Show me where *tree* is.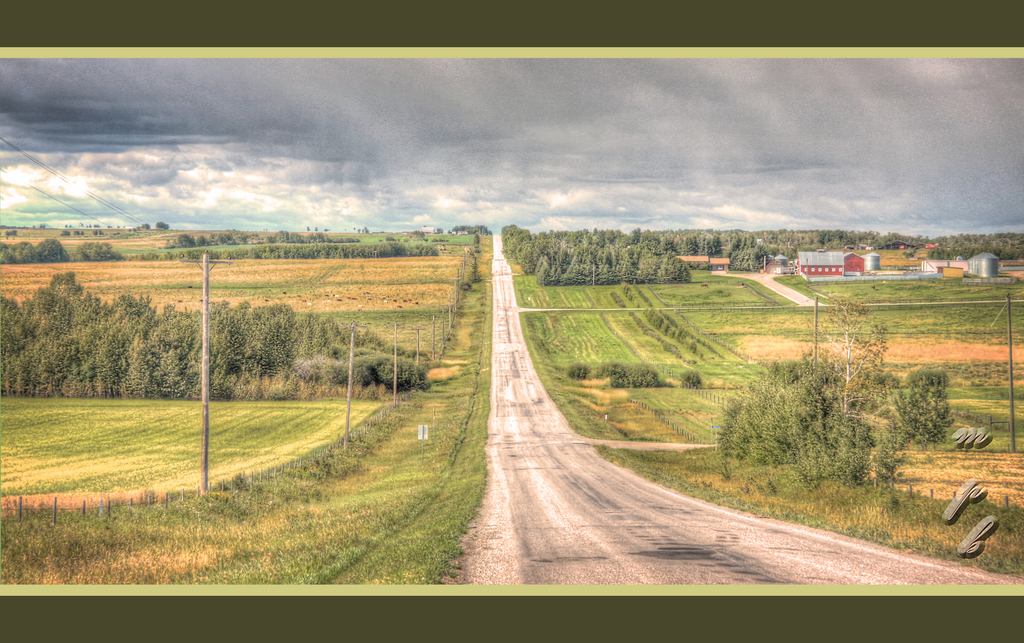
*tree* is at (x1=0, y1=232, x2=67, y2=266).
